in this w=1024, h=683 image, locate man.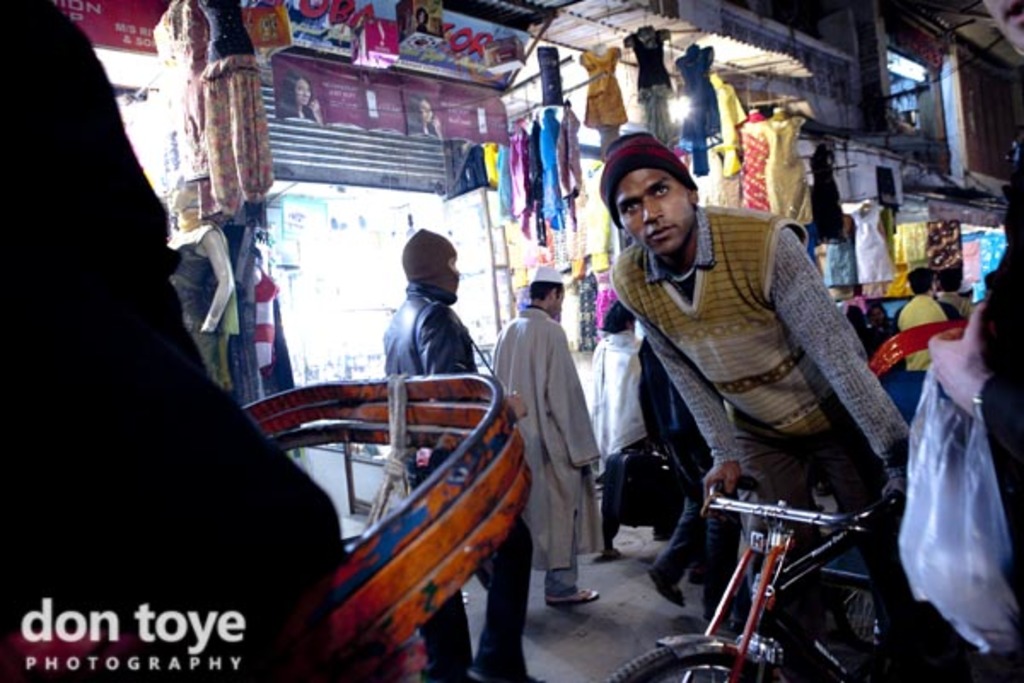
Bounding box: <region>382, 227, 536, 681</region>.
